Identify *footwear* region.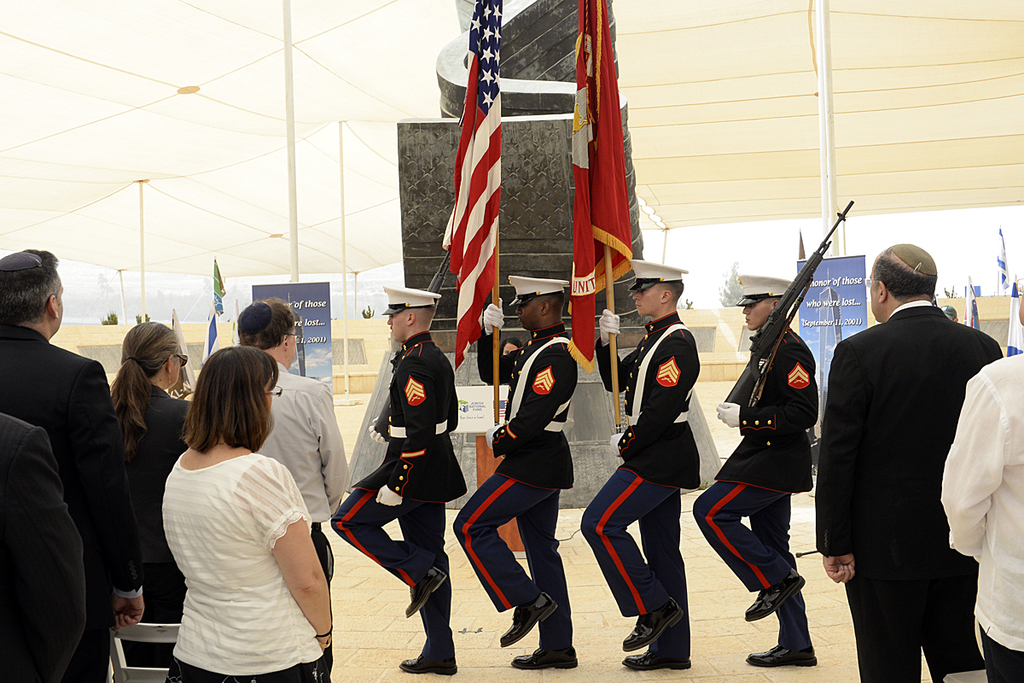
Region: (499,593,557,649).
